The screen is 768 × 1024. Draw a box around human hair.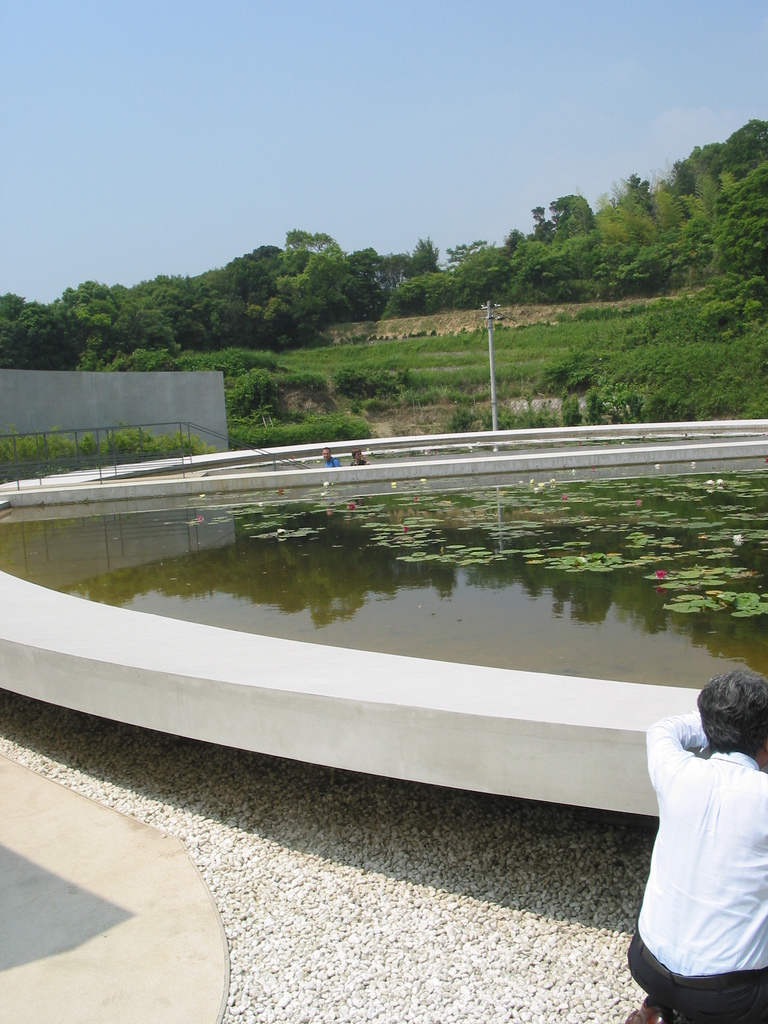
<box>697,663,767,771</box>.
